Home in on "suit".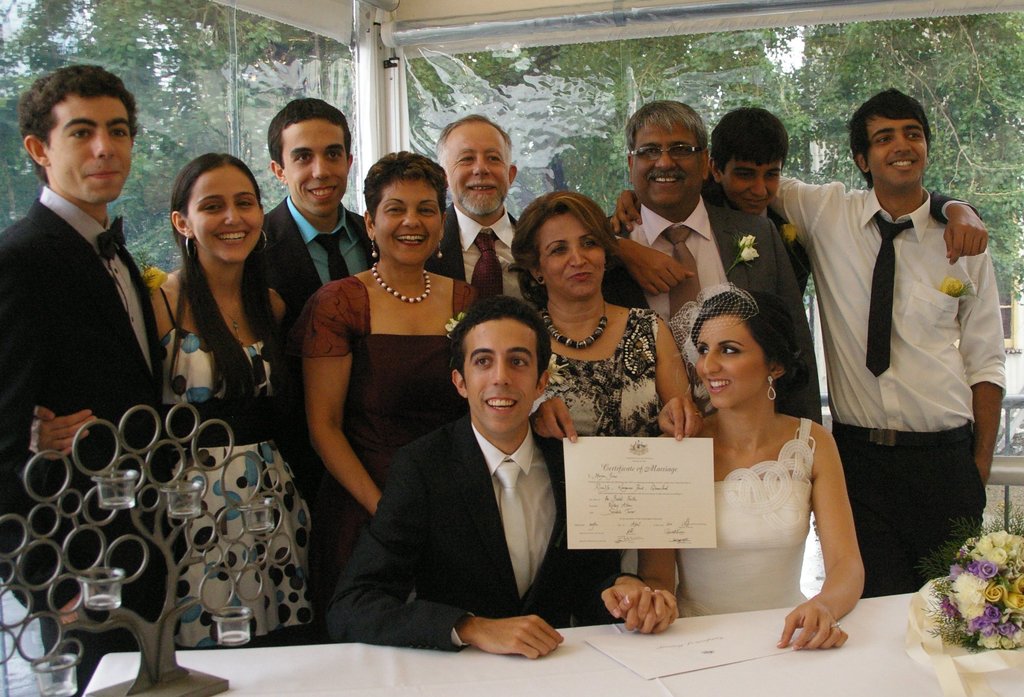
Homed in at bbox=(609, 192, 824, 423).
